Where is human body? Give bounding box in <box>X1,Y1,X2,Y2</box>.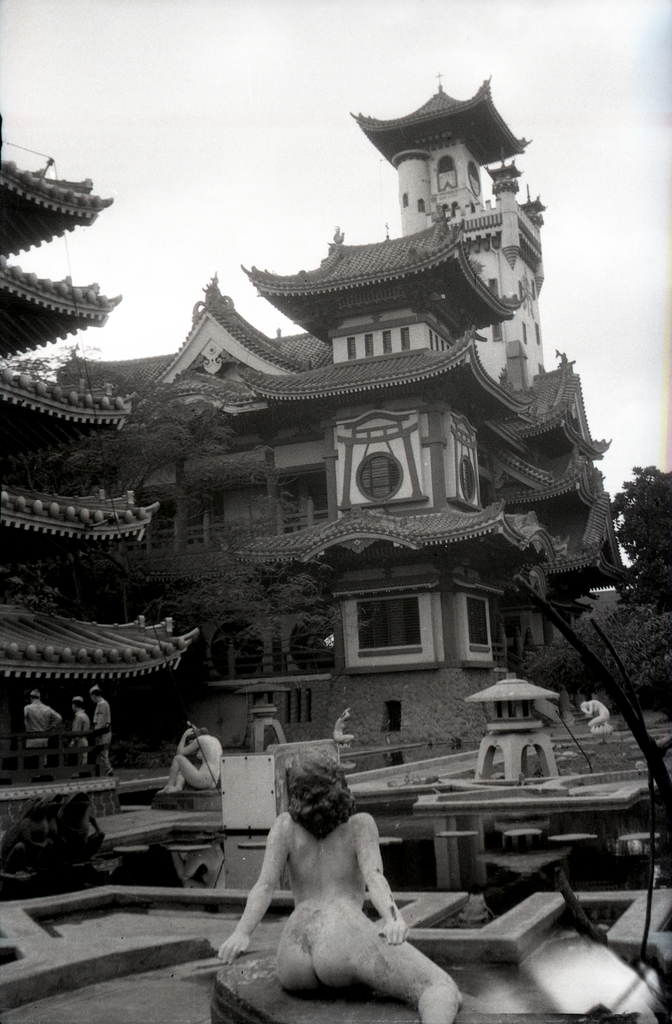
<box>93,698,115,780</box>.
